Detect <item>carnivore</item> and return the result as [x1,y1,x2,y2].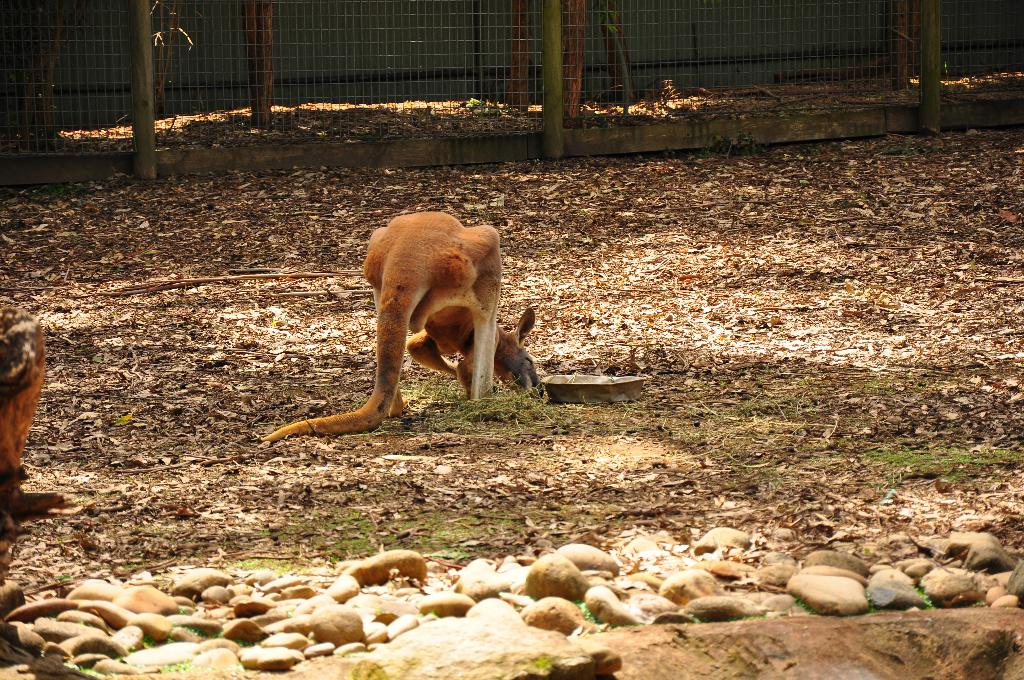
[0,303,43,583].
